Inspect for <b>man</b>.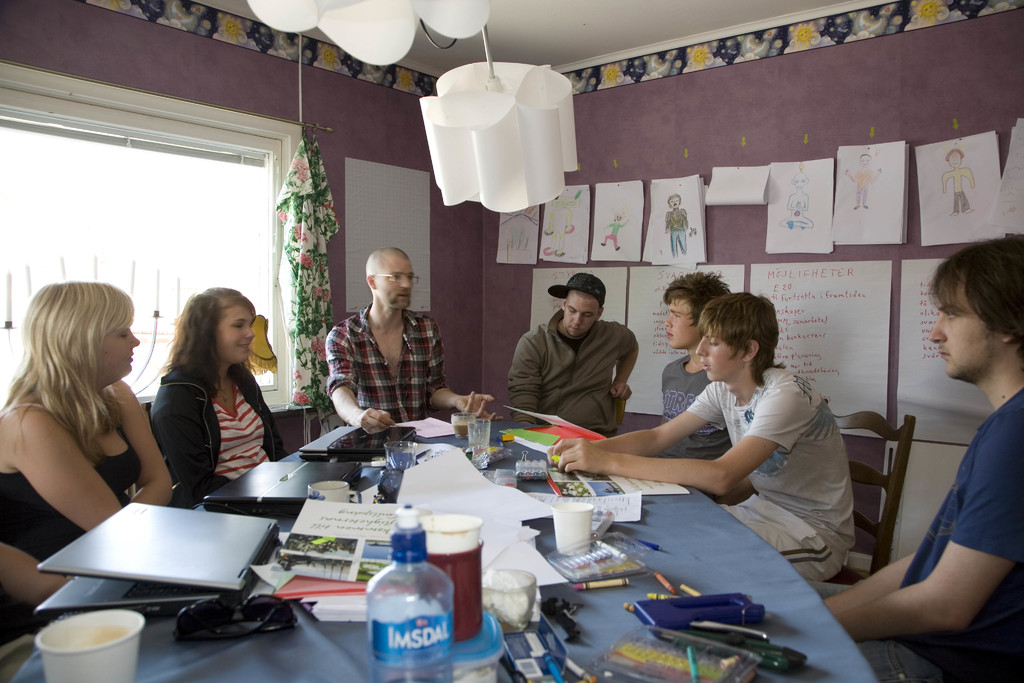
Inspection: [543,295,856,582].
